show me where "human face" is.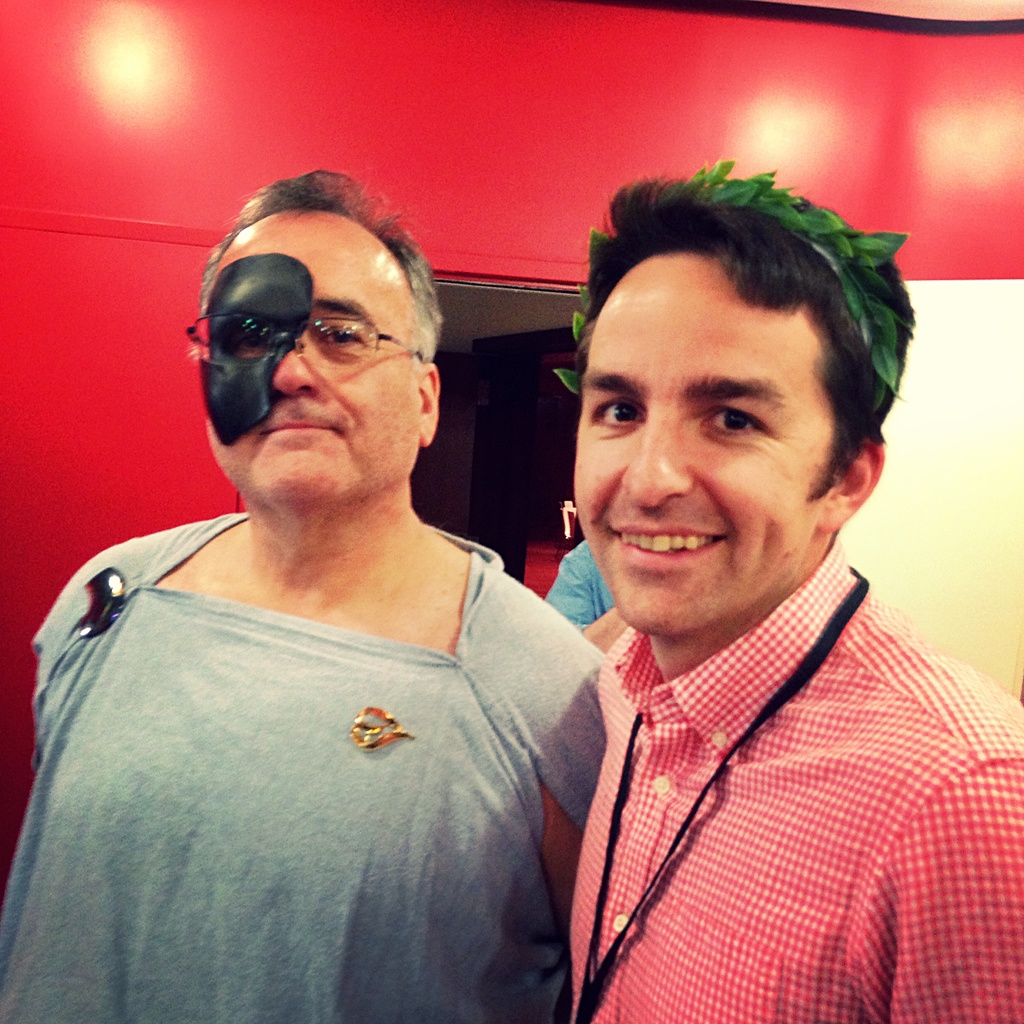
"human face" is at rect(199, 209, 428, 514).
